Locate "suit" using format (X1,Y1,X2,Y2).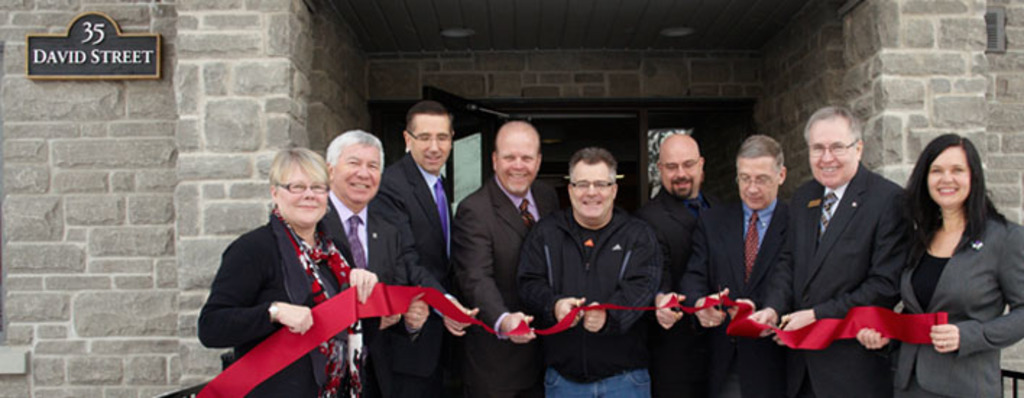
(450,171,561,397).
